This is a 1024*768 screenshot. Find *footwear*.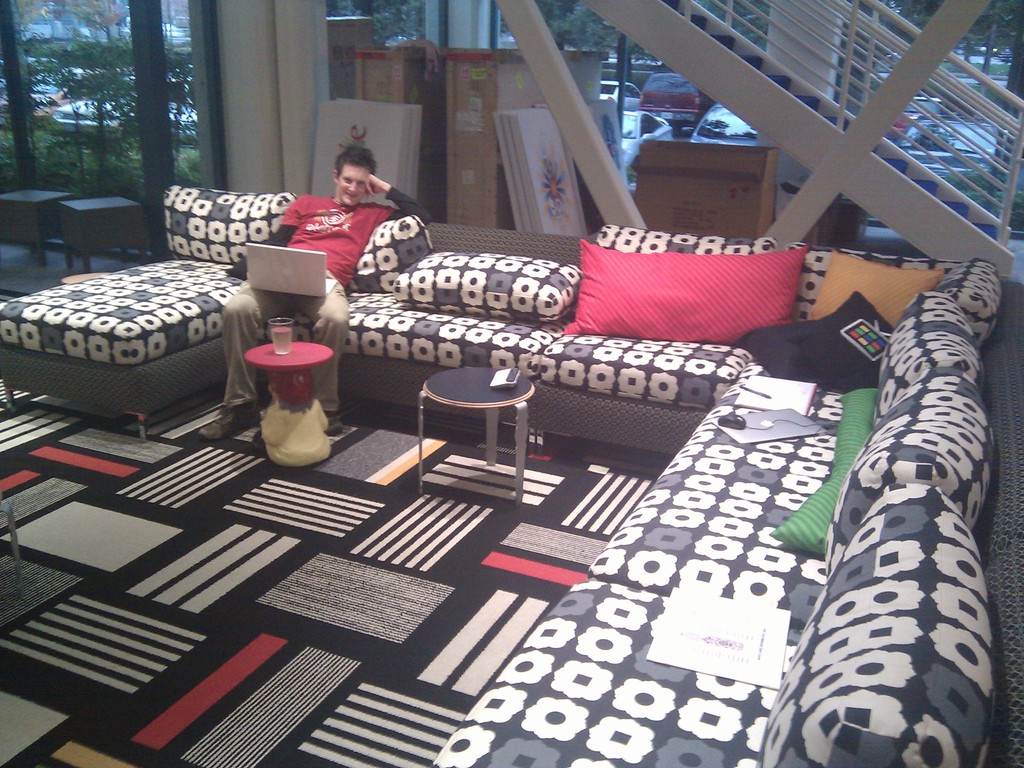
Bounding box: [198,404,263,436].
